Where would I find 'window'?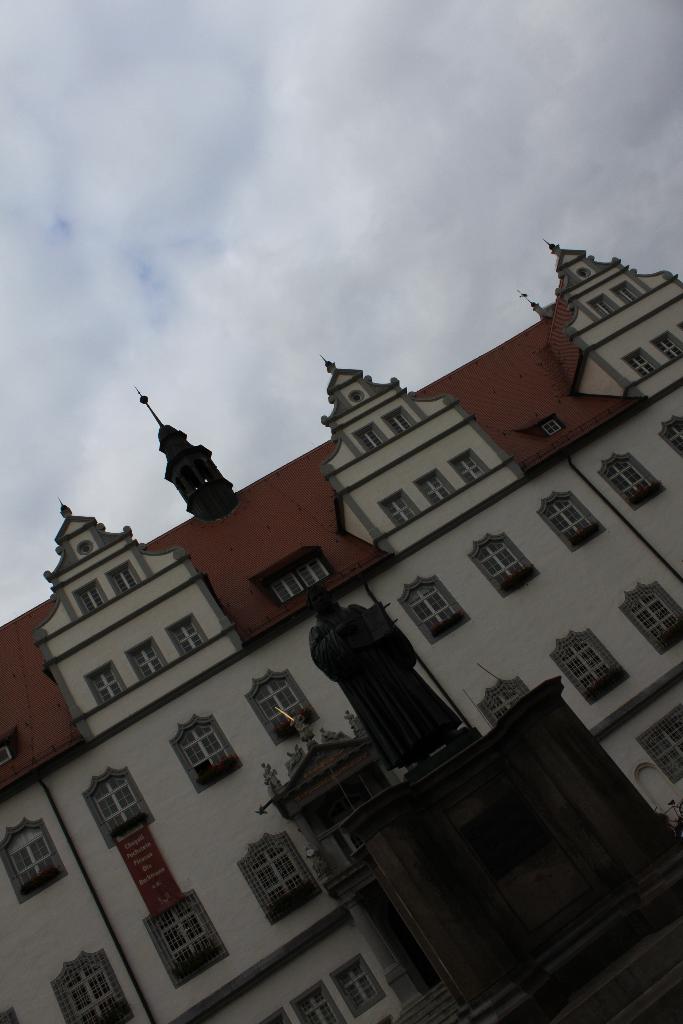
At 262,554,336,605.
